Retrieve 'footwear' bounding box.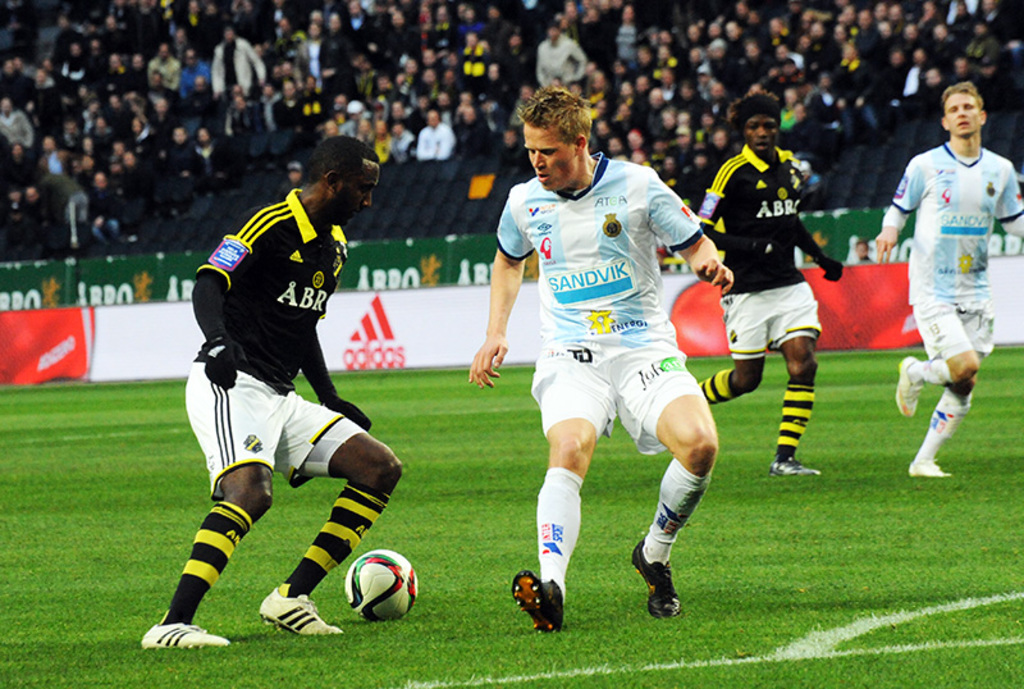
Bounding box: 628:555:686:621.
